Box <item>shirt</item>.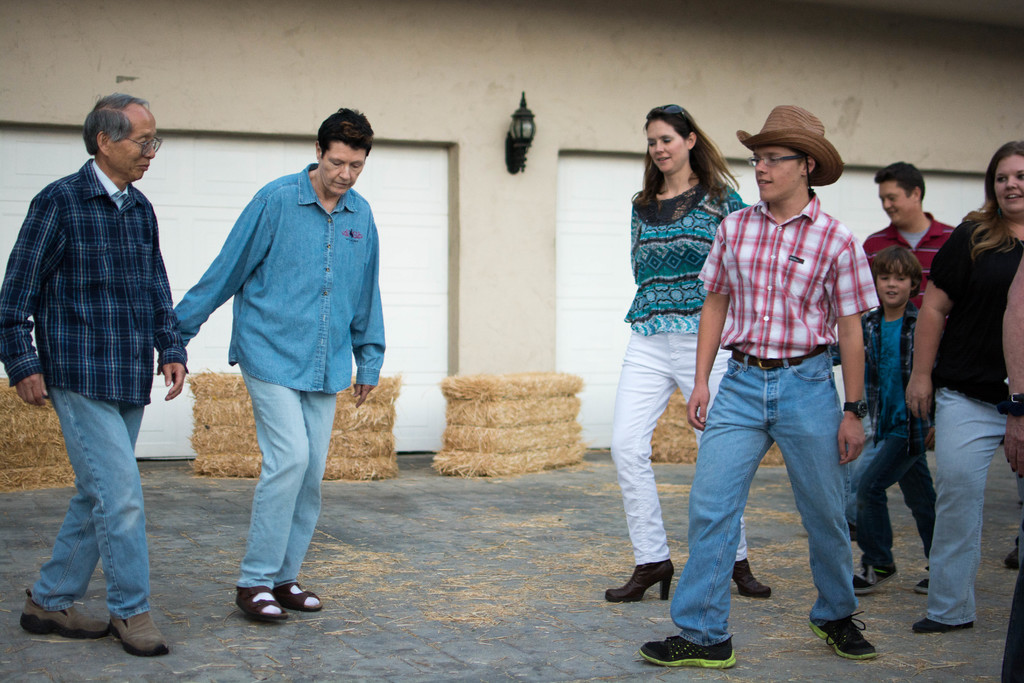
<bbox>861, 211, 957, 310</bbox>.
